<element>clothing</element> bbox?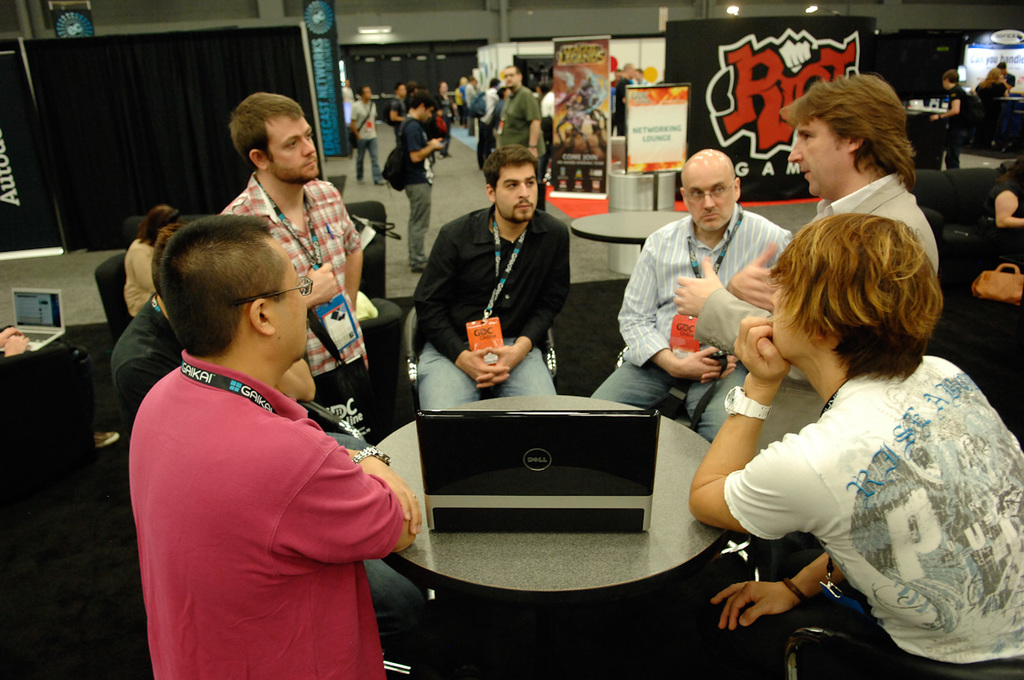
223:169:379:445
